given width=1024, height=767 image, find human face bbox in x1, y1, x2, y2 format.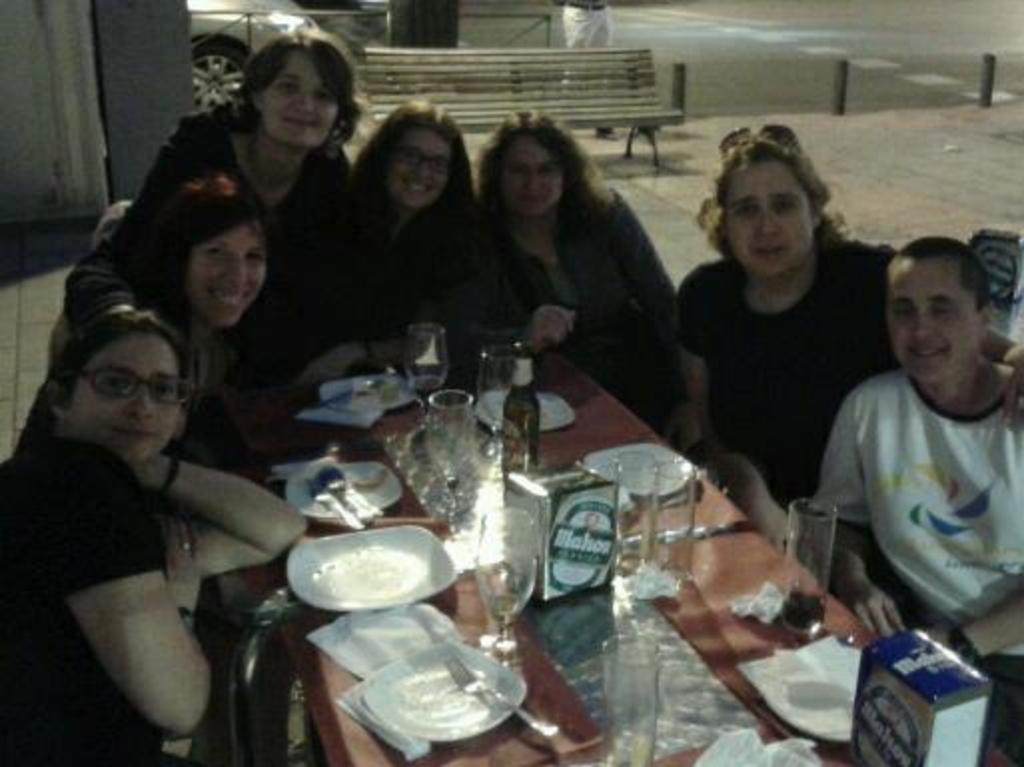
886, 260, 986, 380.
